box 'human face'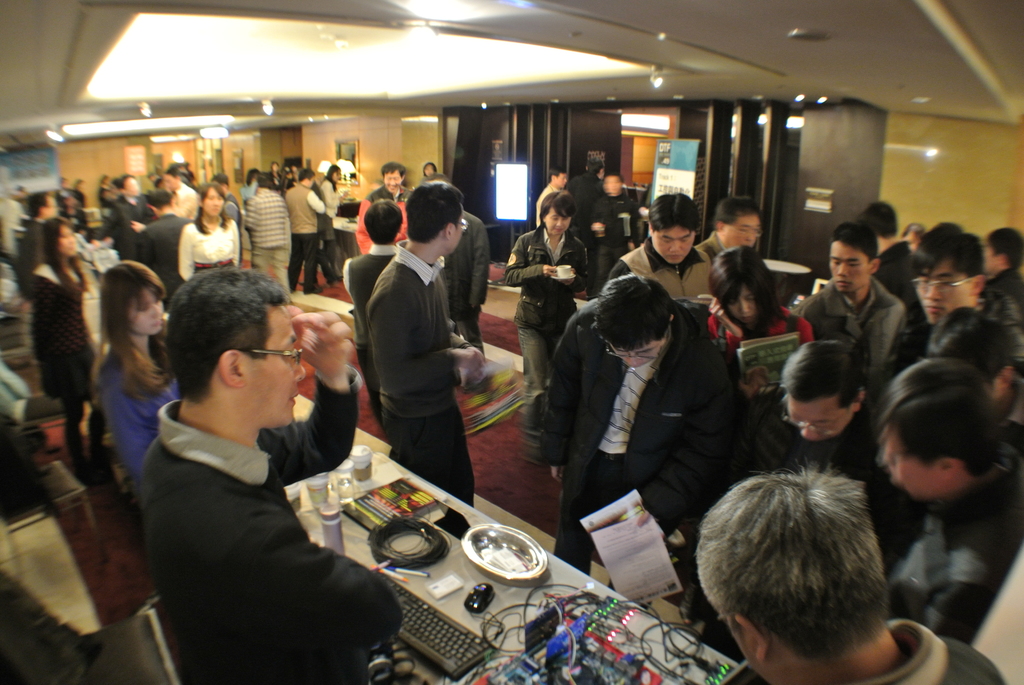
Rect(382, 171, 403, 193)
